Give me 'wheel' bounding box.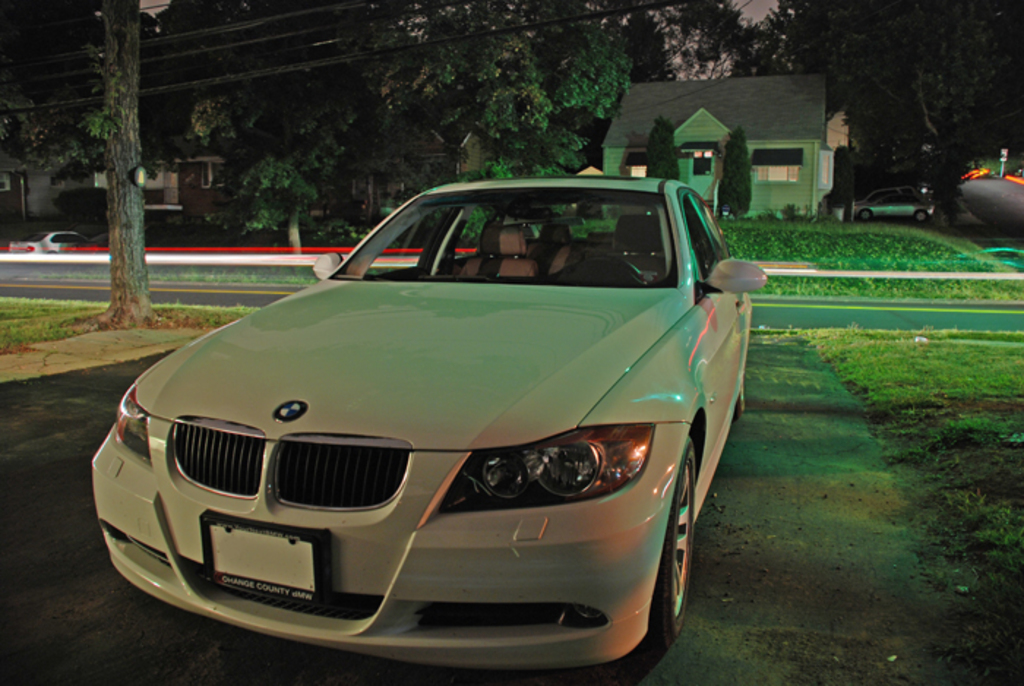
region(916, 209, 927, 222).
